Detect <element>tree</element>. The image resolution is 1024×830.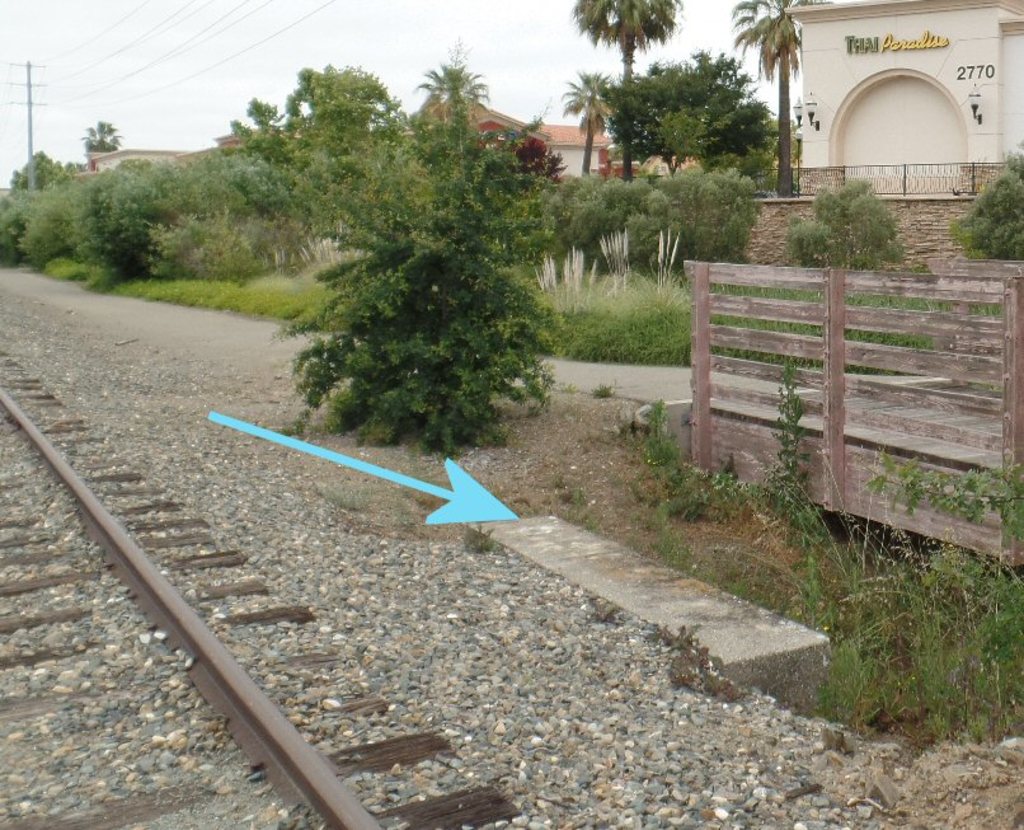
left=407, top=28, right=492, bottom=126.
